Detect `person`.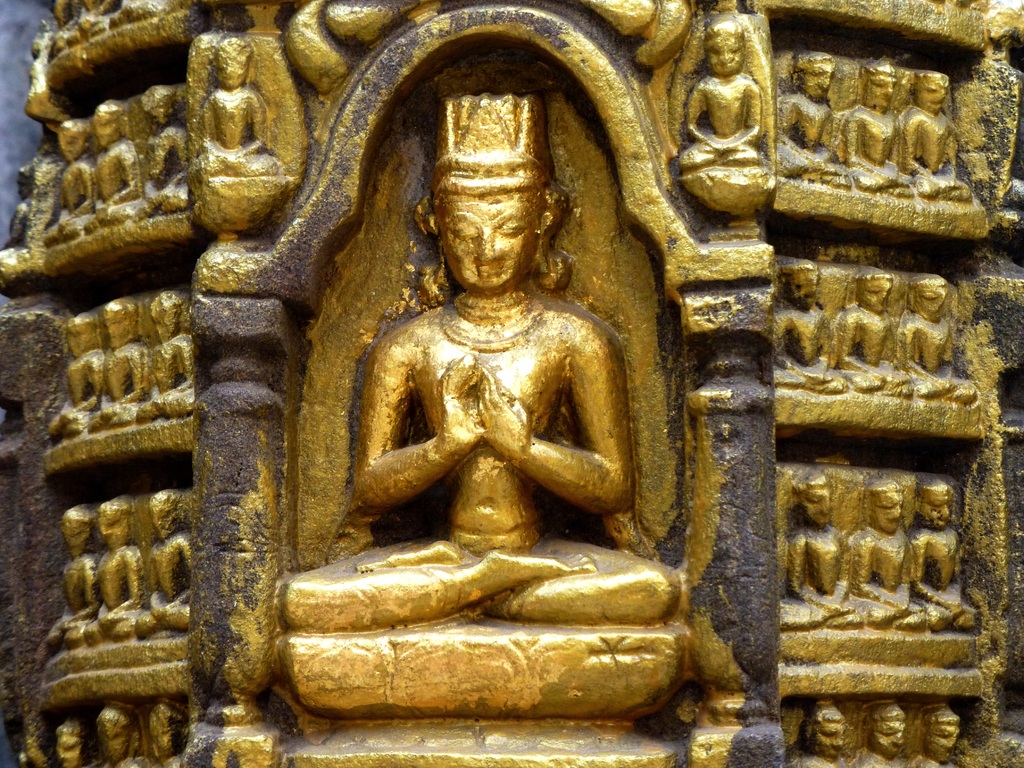
Detected at bbox(35, 113, 96, 244).
